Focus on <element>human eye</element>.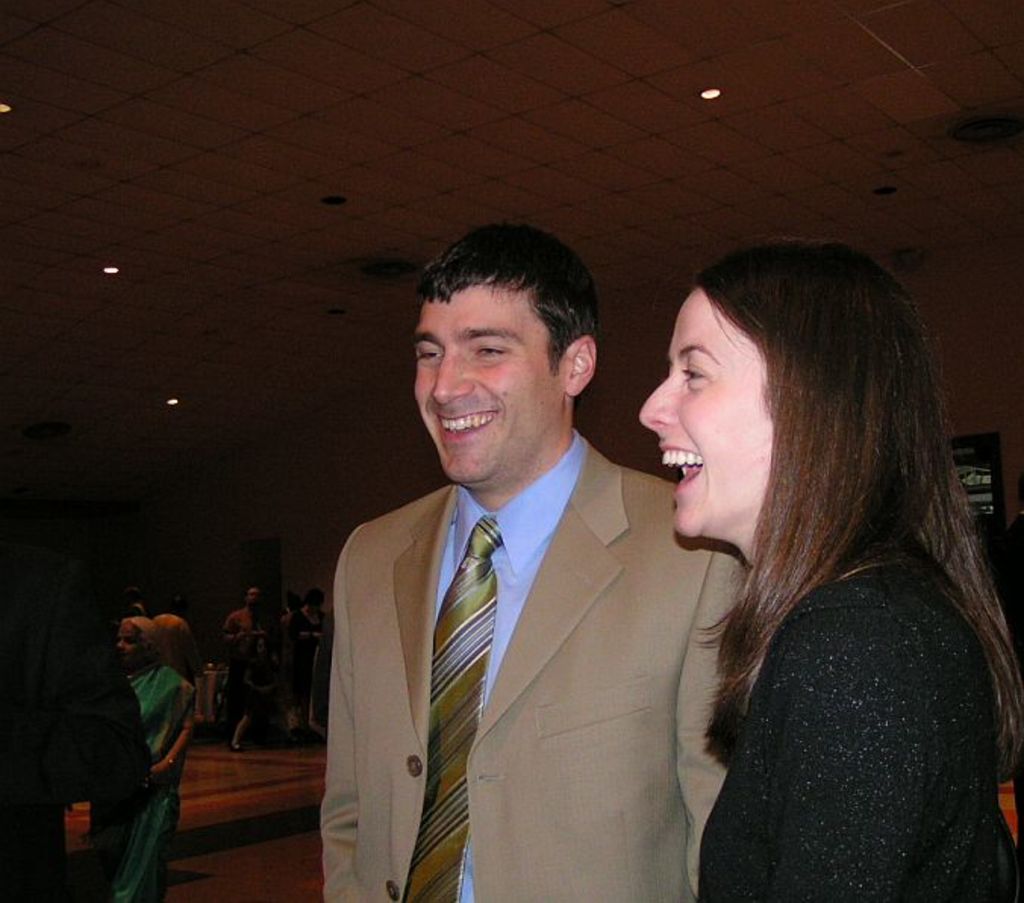
Focused at x1=474, y1=344, x2=518, y2=361.
